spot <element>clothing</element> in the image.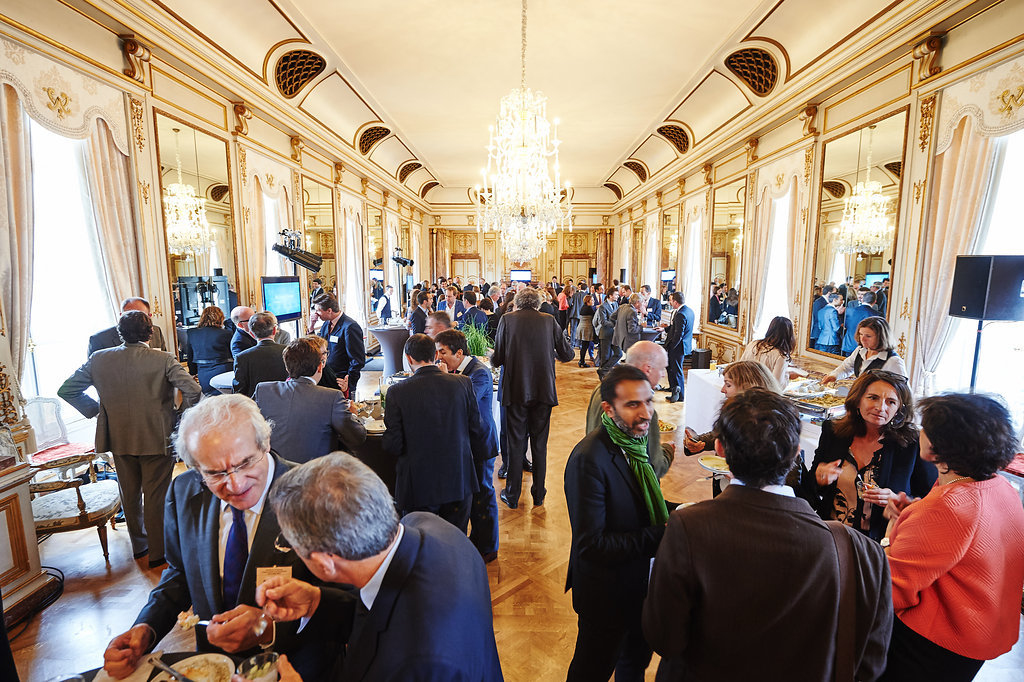
<element>clothing</element> found at l=826, t=338, r=908, b=396.
